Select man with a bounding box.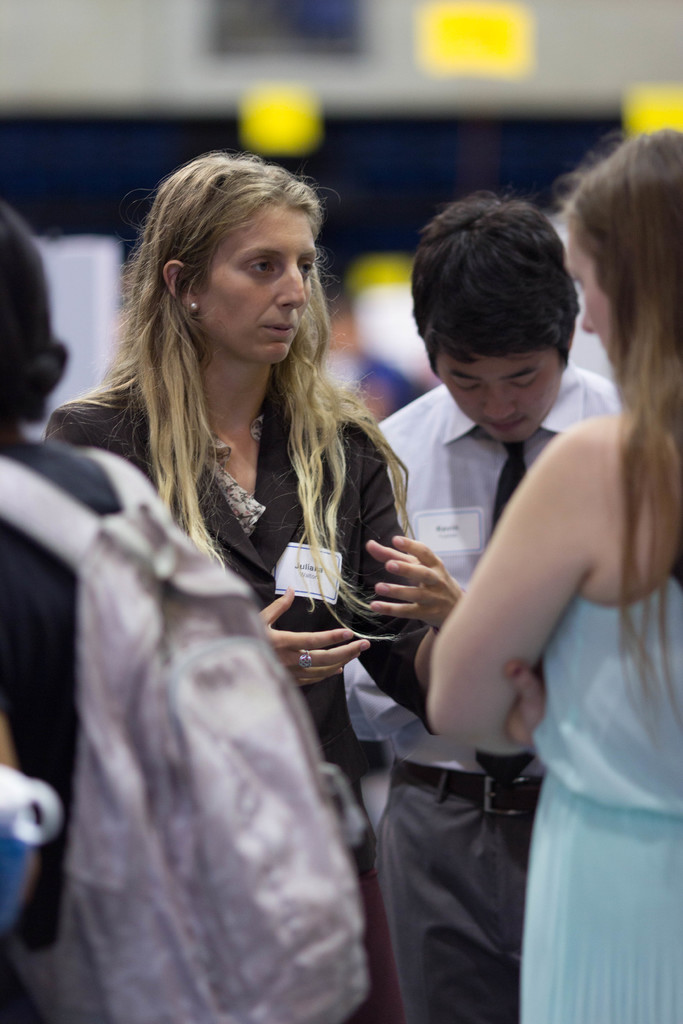
x1=343 y1=198 x2=615 y2=1023.
